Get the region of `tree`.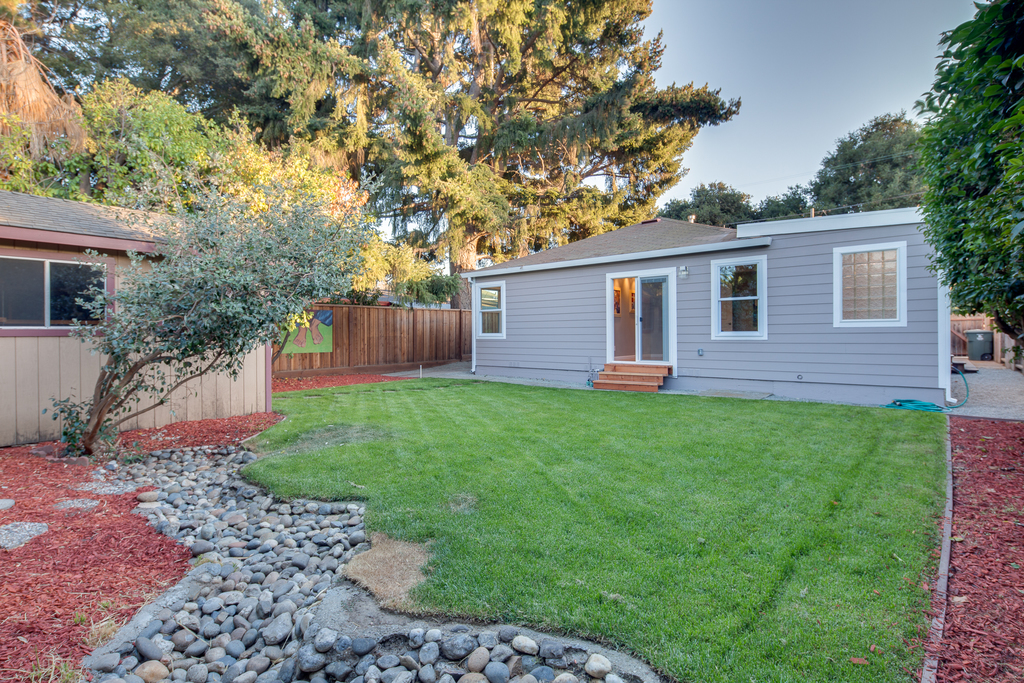
[764, 186, 810, 219].
